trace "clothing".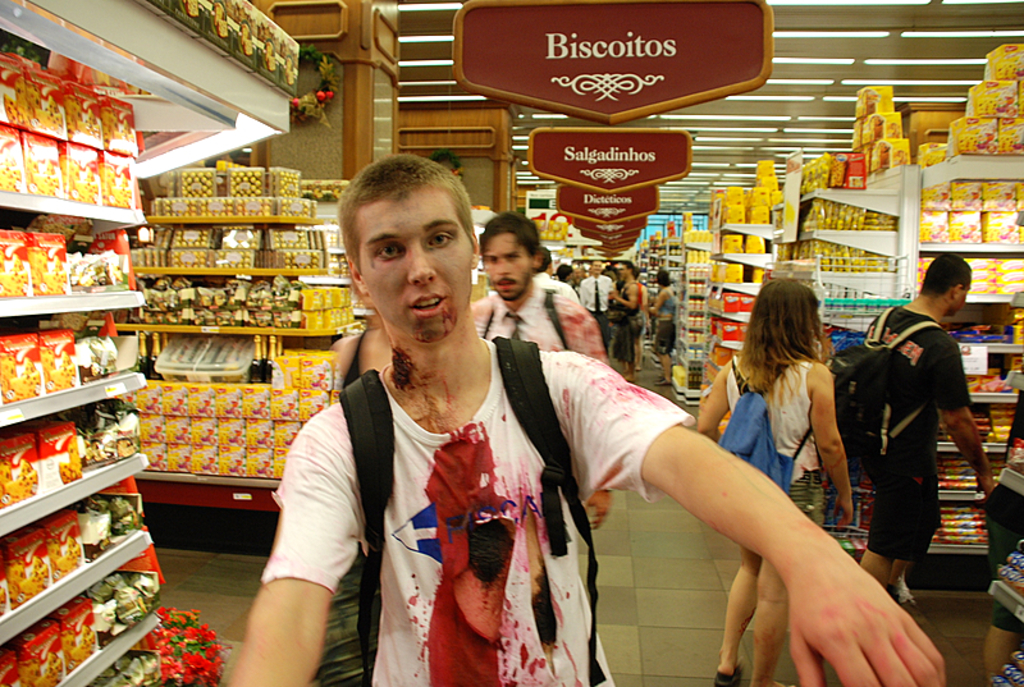
Traced to bbox=(641, 279, 676, 353).
